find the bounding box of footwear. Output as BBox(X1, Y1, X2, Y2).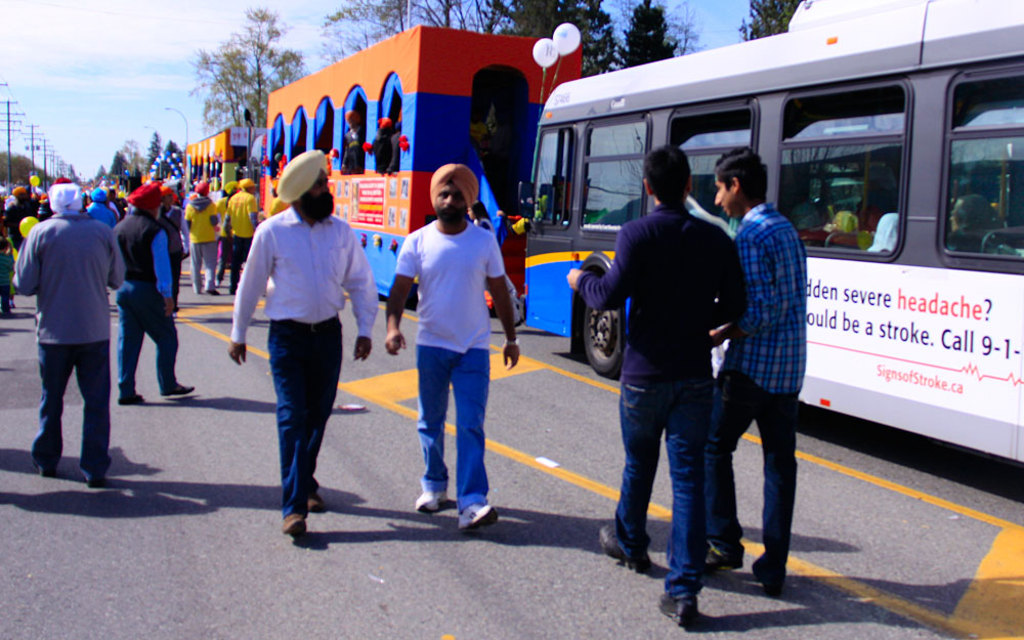
BBox(307, 486, 325, 509).
